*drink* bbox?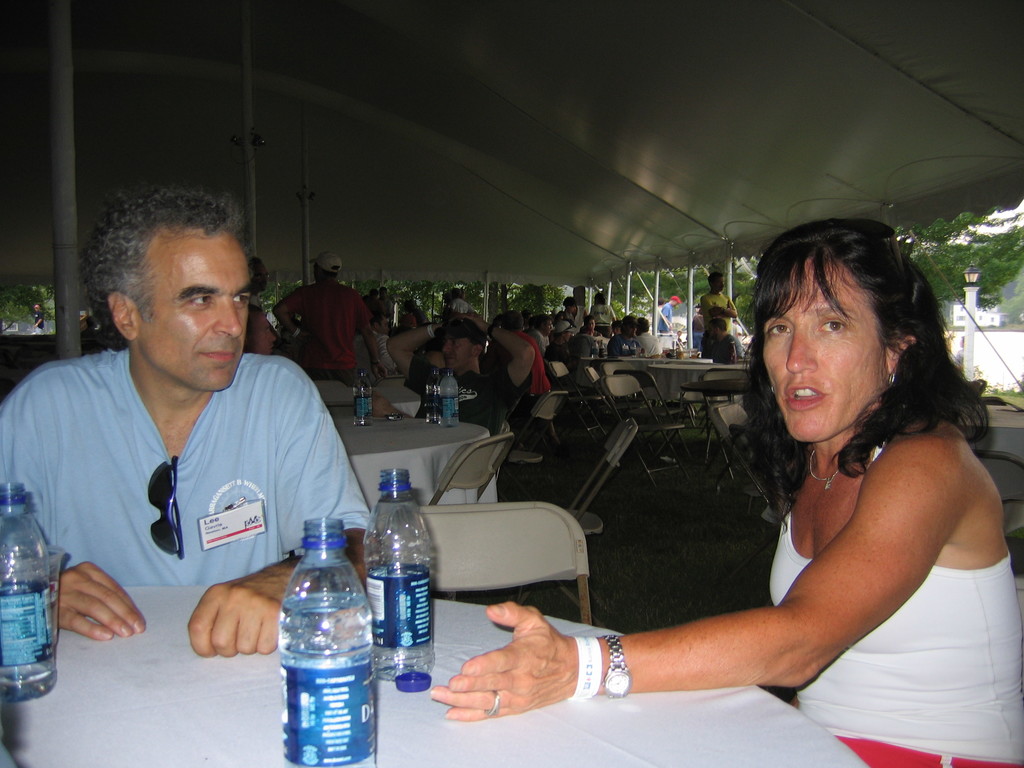
<box>443,371,460,426</box>
